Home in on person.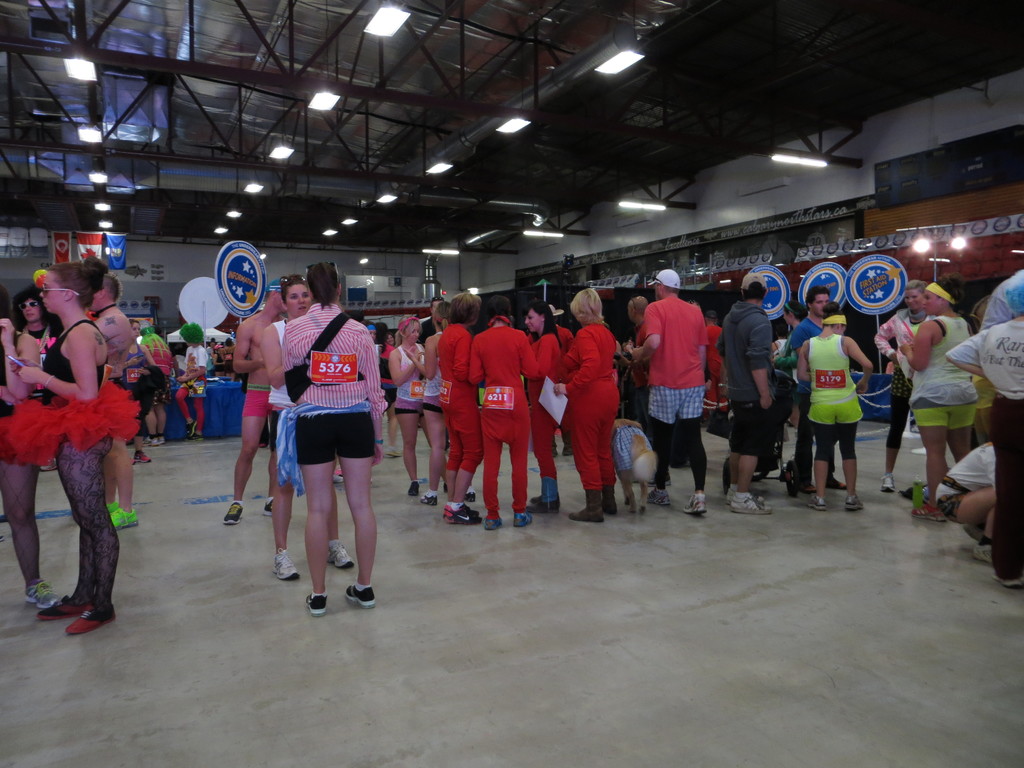
Homed in at {"left": 251, "top": 266, "right": 383, "bottom": 612}.
